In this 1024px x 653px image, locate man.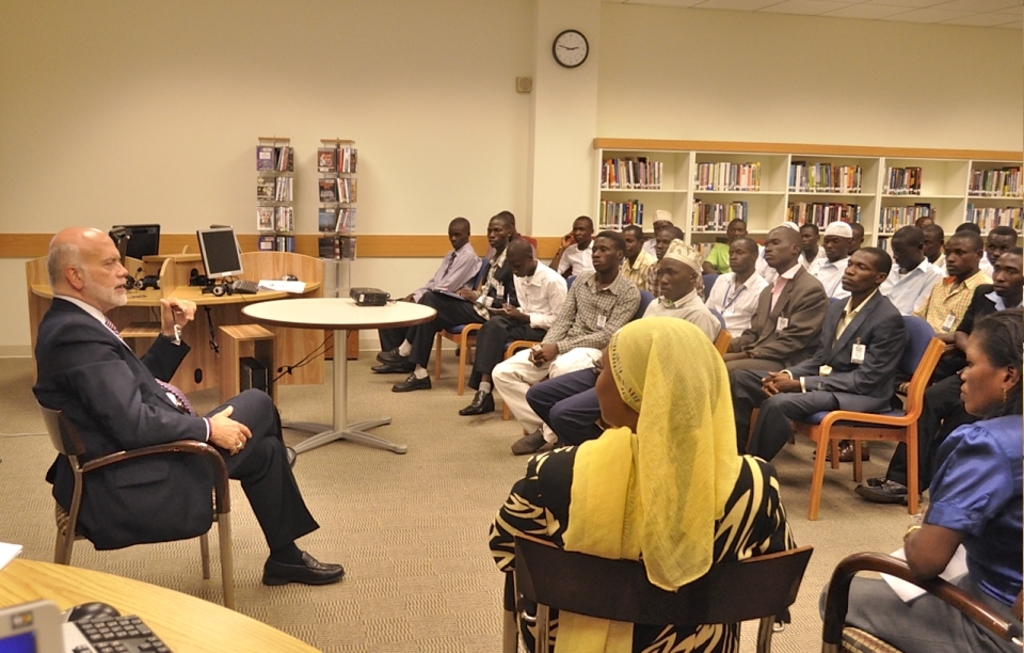
Bounding box: 876:223:949:324.
